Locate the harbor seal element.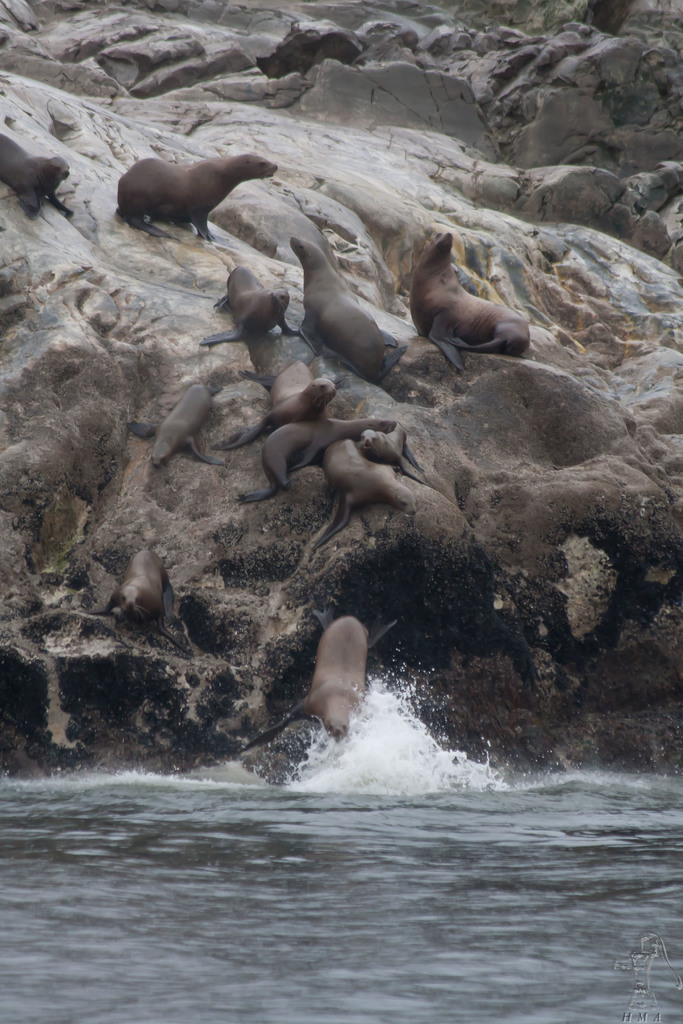
Element bbox: l=213, t=359, r=338, b=455.
